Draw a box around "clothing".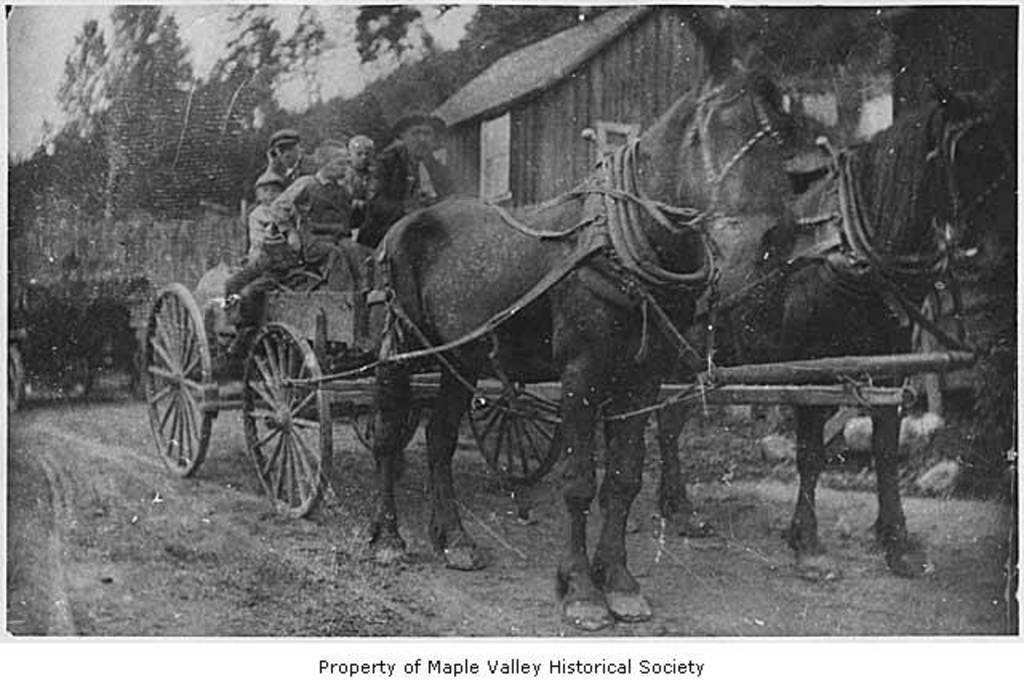
357 144 458 250.
